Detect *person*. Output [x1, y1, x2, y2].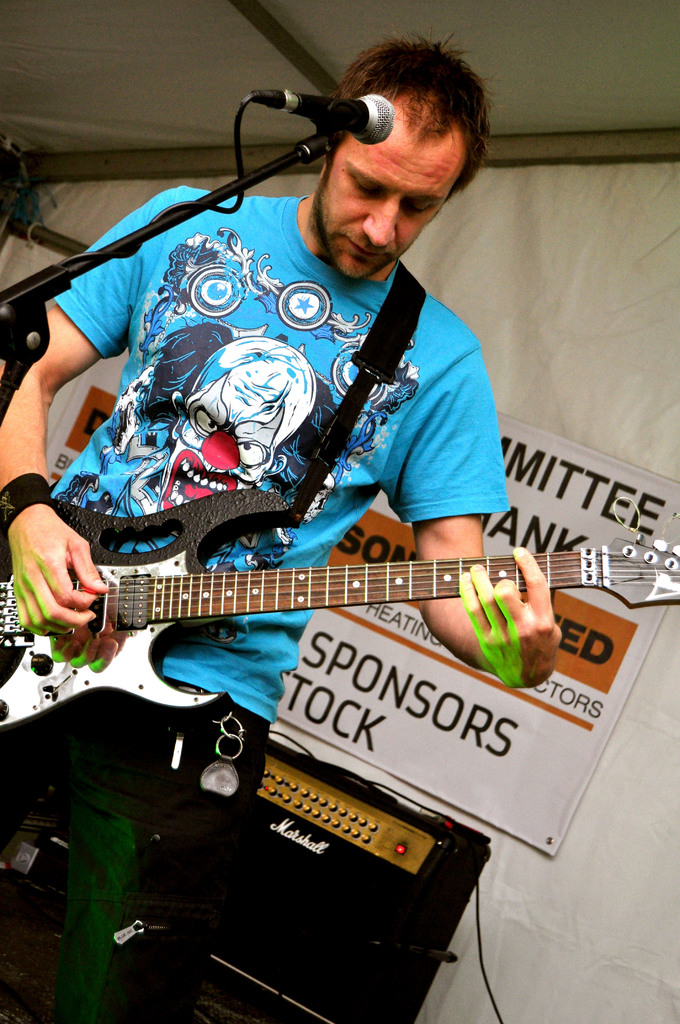
[49, 38, 572, 843].
